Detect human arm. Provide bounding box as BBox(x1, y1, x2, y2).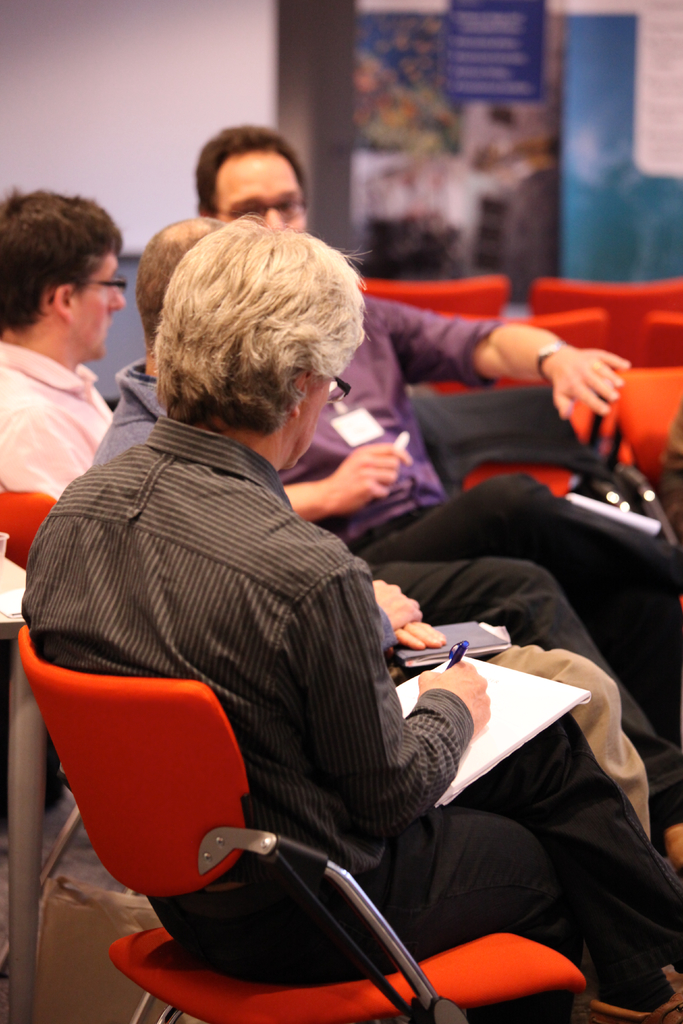
BBox(0, 399, 422, 643).
